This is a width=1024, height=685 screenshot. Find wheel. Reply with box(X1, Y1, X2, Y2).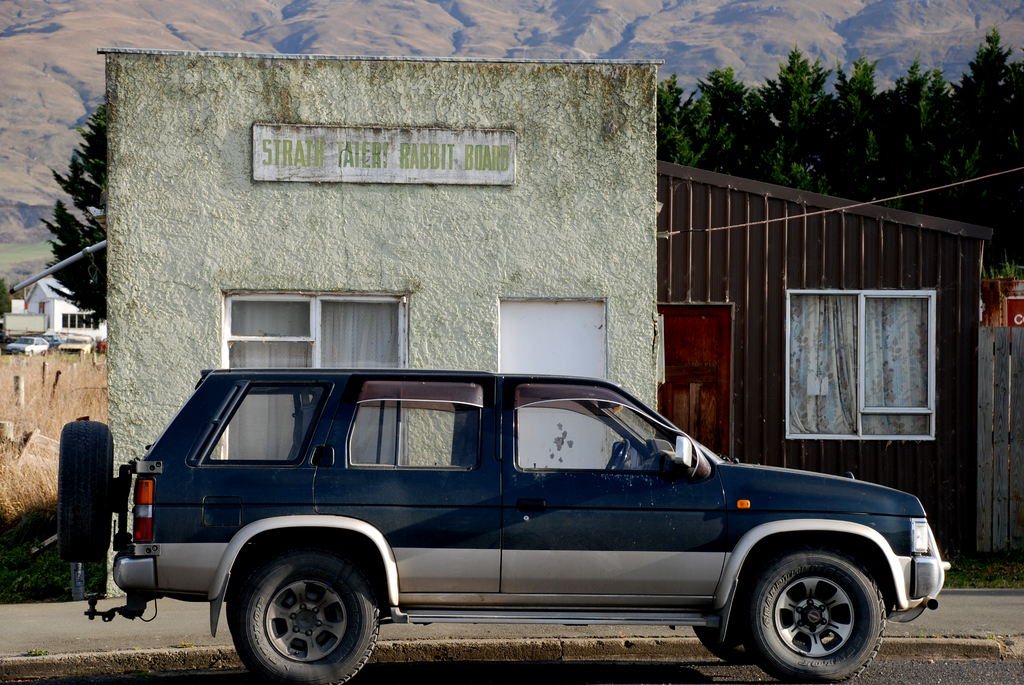
box(748, 546, 887, 684).
